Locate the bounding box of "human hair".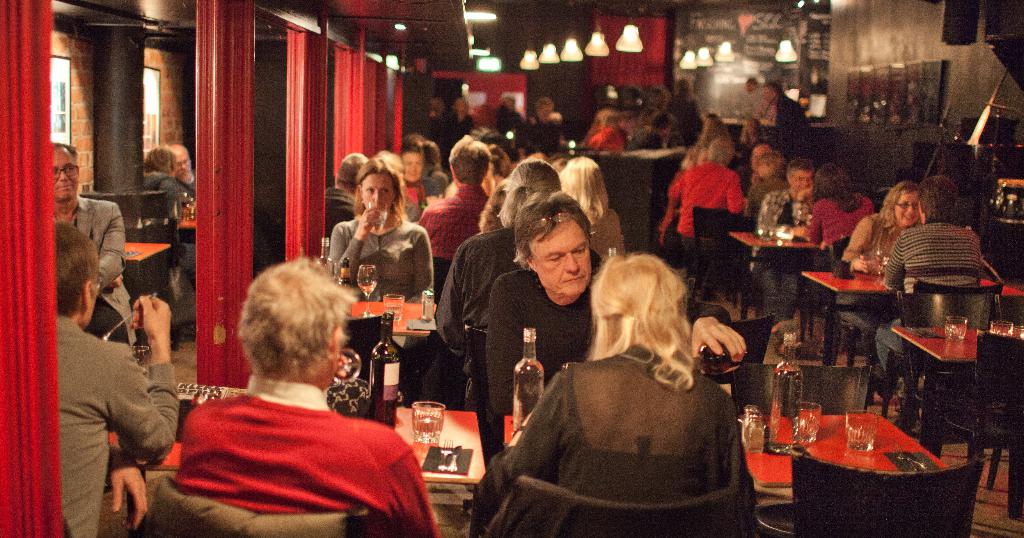
Bounding box: (x1=506, y1=185, x2=568, y2=241).
